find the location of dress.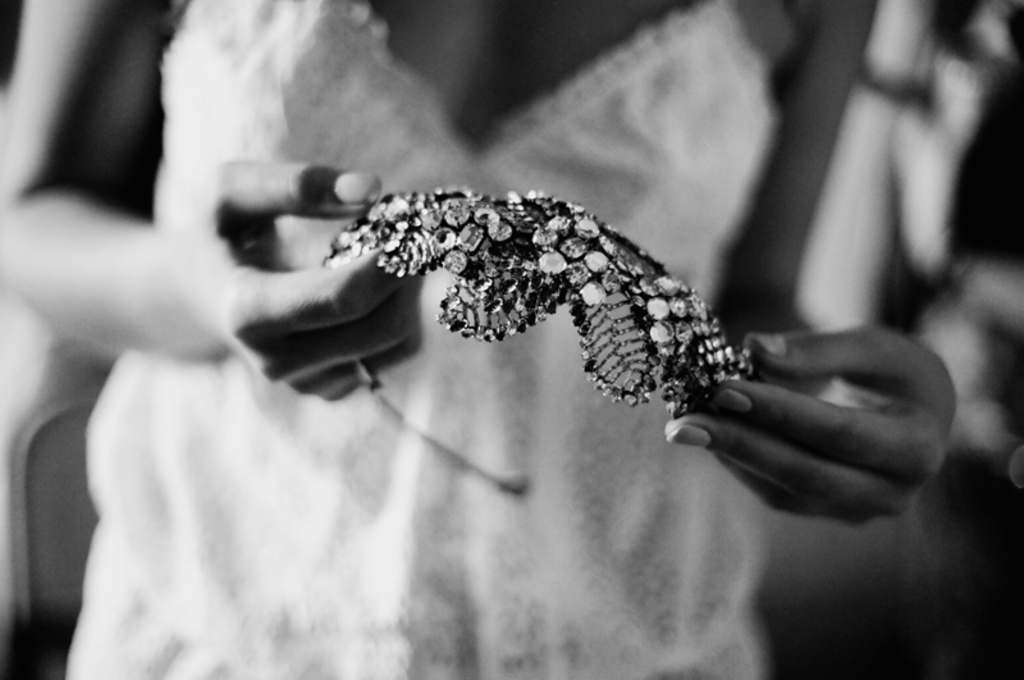
Location: <box>68,0,772,679</box>.
